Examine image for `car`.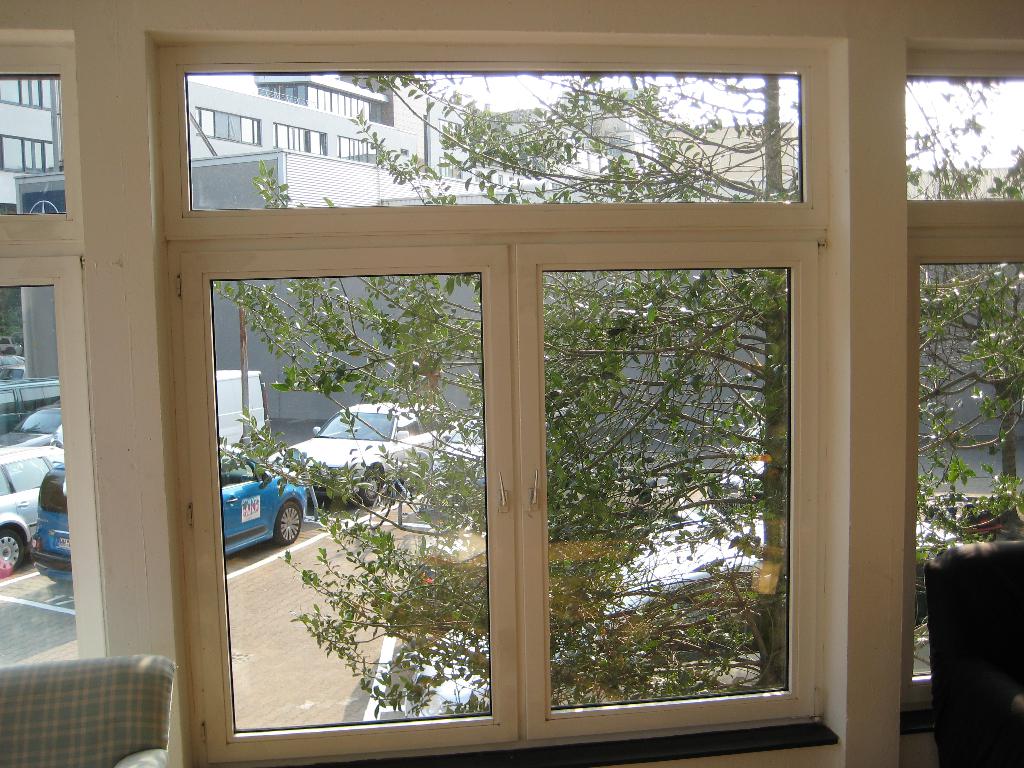
Examination result: select_region(710, 422, 769, 518).
